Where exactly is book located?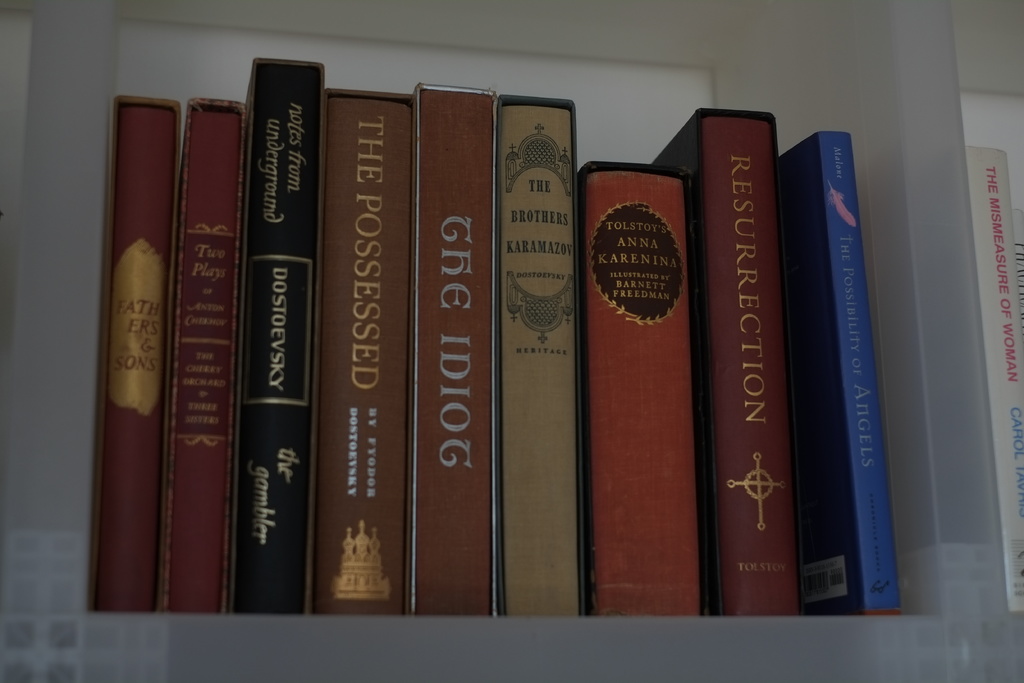
Its bounding box is pyautogui.locateOnScreen(652, 110, 806, 616).
